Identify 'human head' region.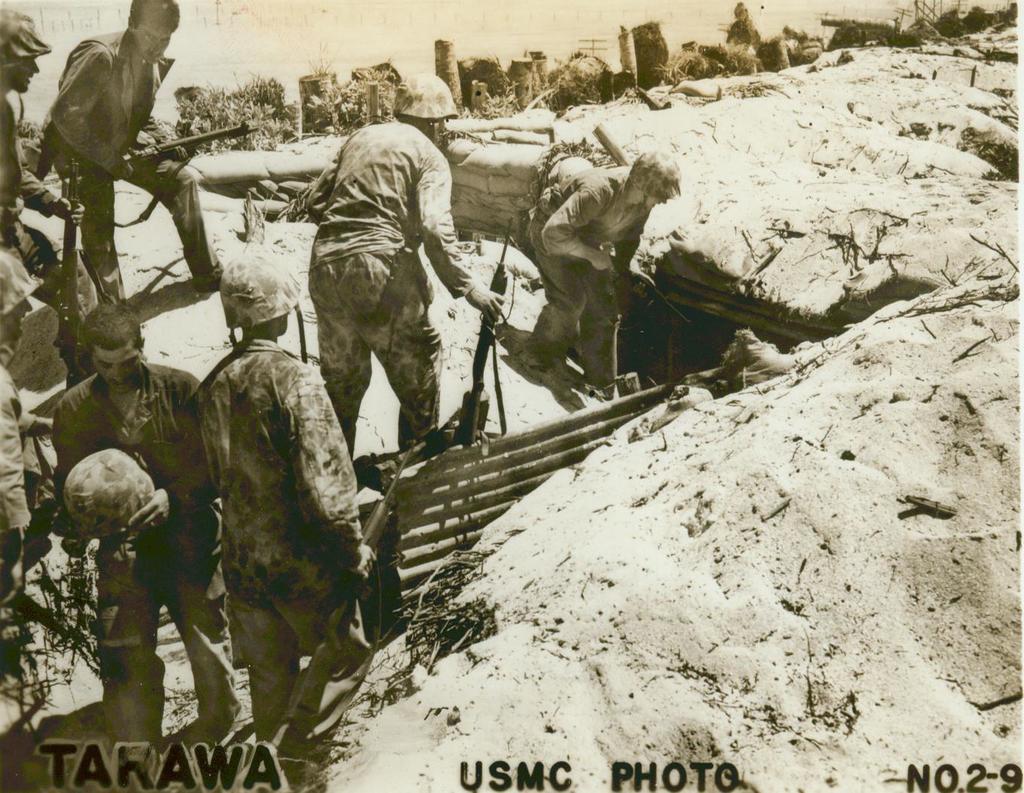
Region: region(0, 248, 42, 344).
